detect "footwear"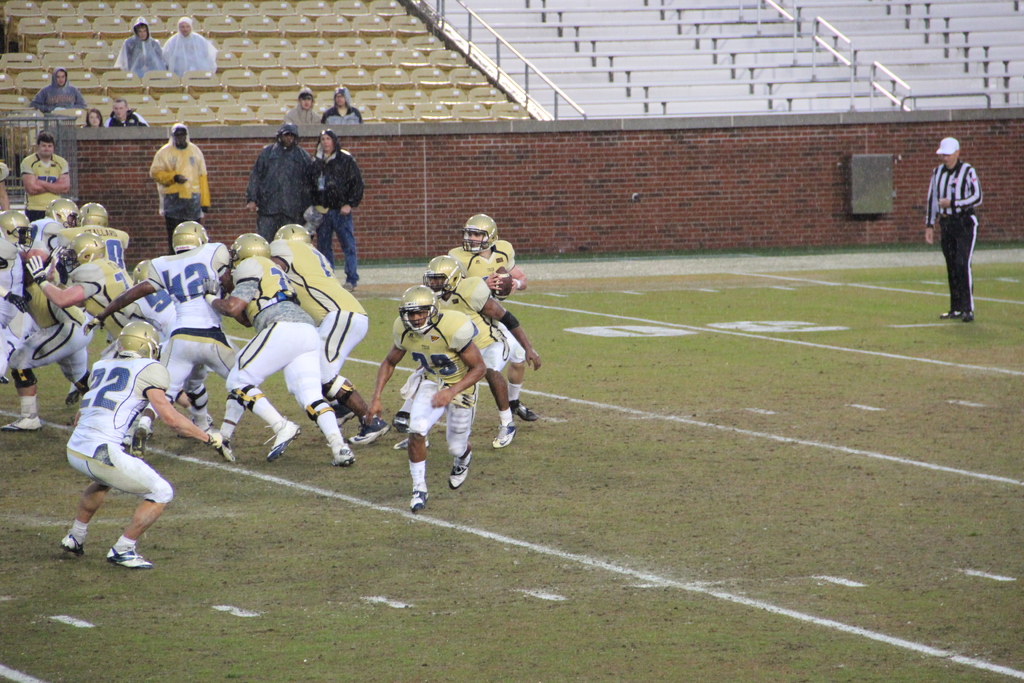
[961,308,977,320]
